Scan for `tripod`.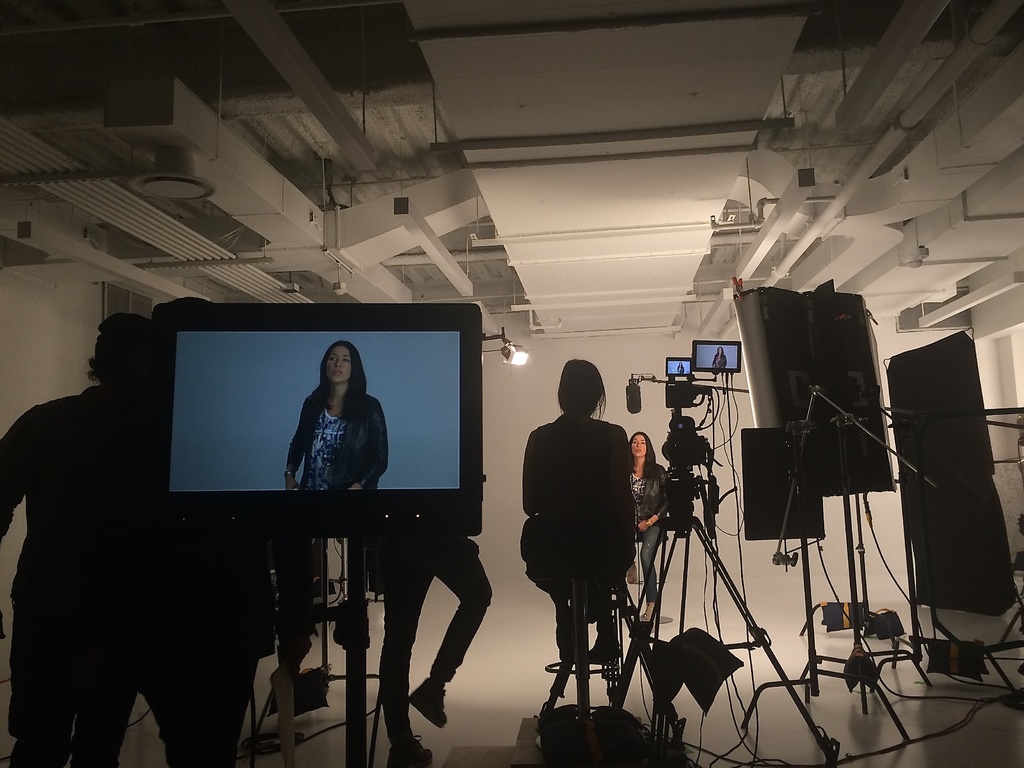
Scan result: <region>604, 467, 836, 767</region>.
